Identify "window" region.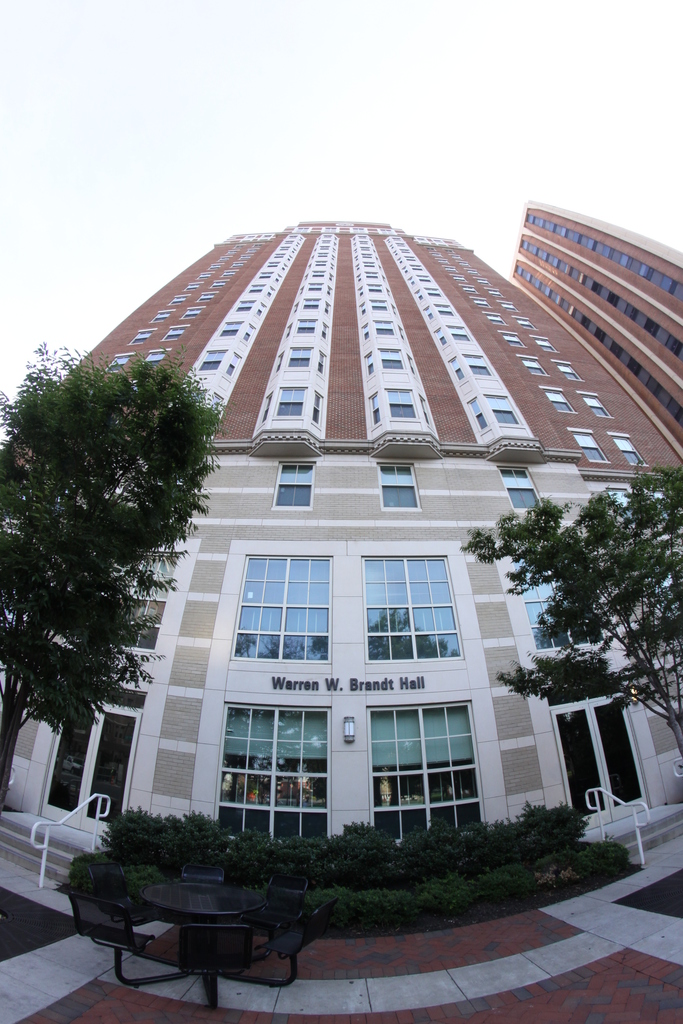
Region: x1=432 y1=302 x2=459 y2=323.
